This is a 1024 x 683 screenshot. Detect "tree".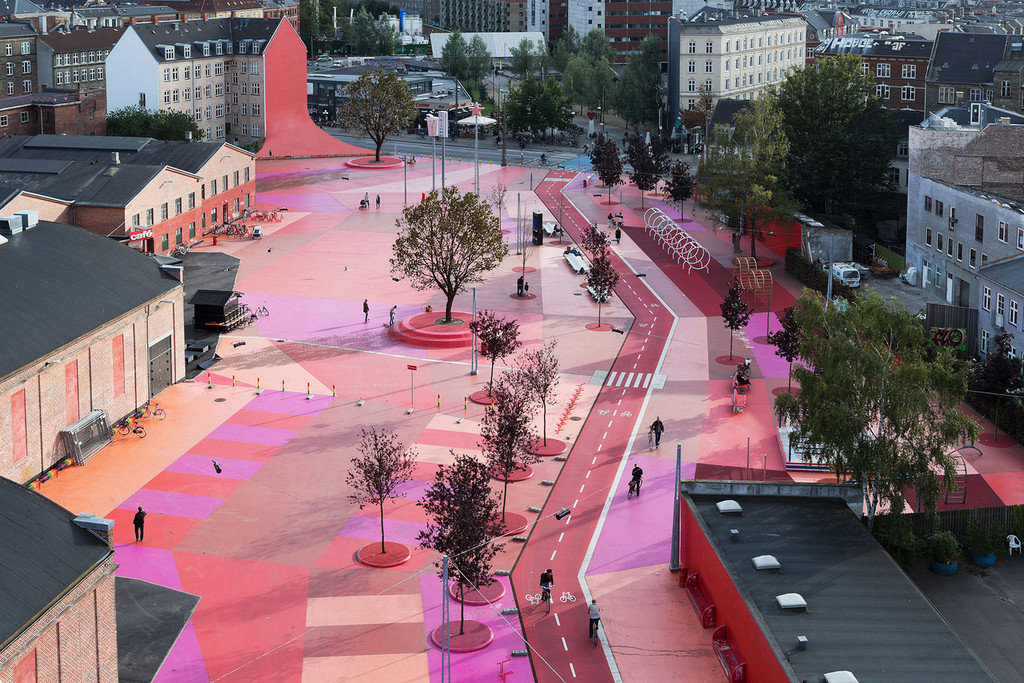
rect(90, 102, 210, 141).
